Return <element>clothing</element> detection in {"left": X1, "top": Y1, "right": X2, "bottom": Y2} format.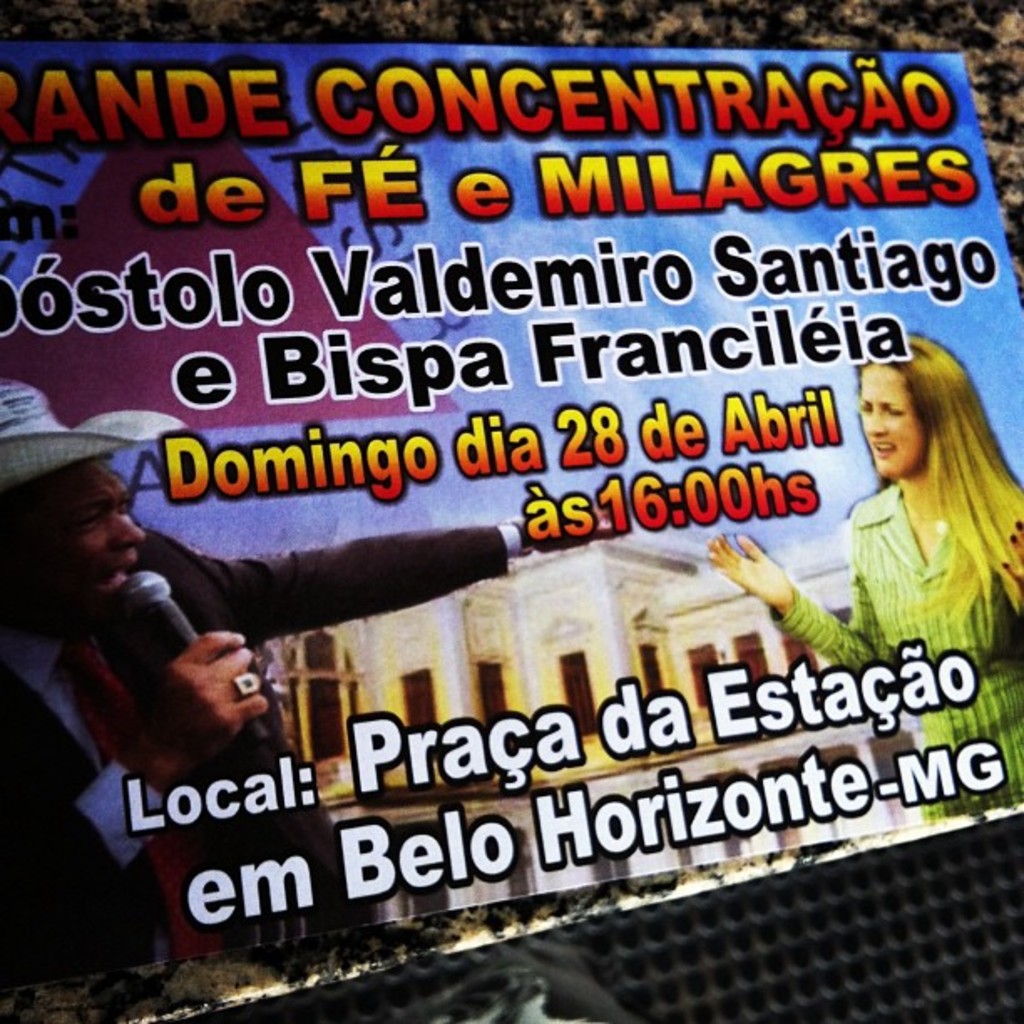
{"left": 0, "top": 529, "right": 525, "bottom": 991}.
